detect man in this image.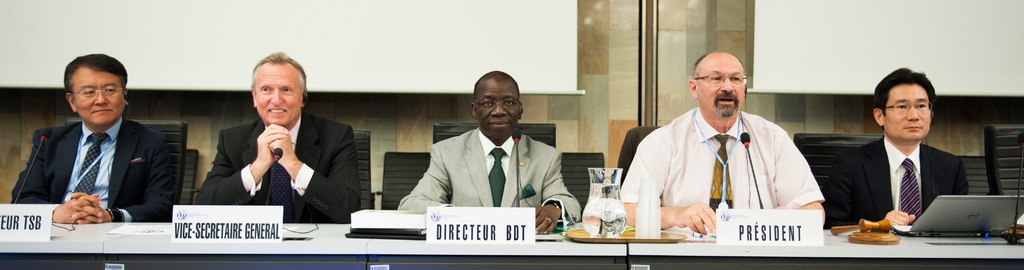
Detection: (left=405, top=72, right=561, bottom=226).
